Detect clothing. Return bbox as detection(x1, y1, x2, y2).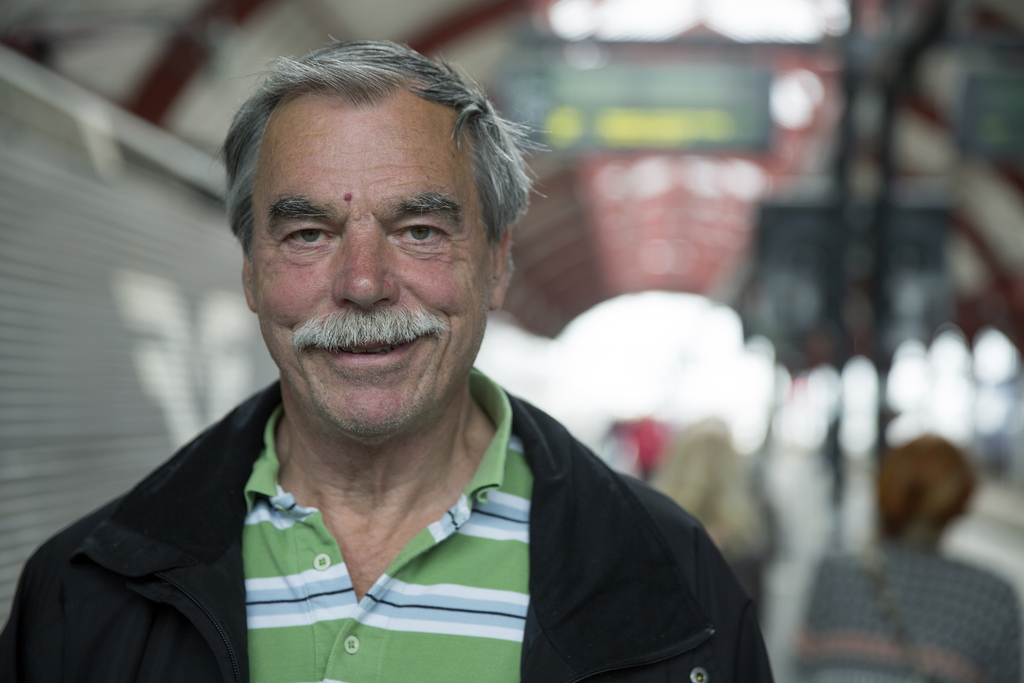
detection(0, 368, 785, 682).
